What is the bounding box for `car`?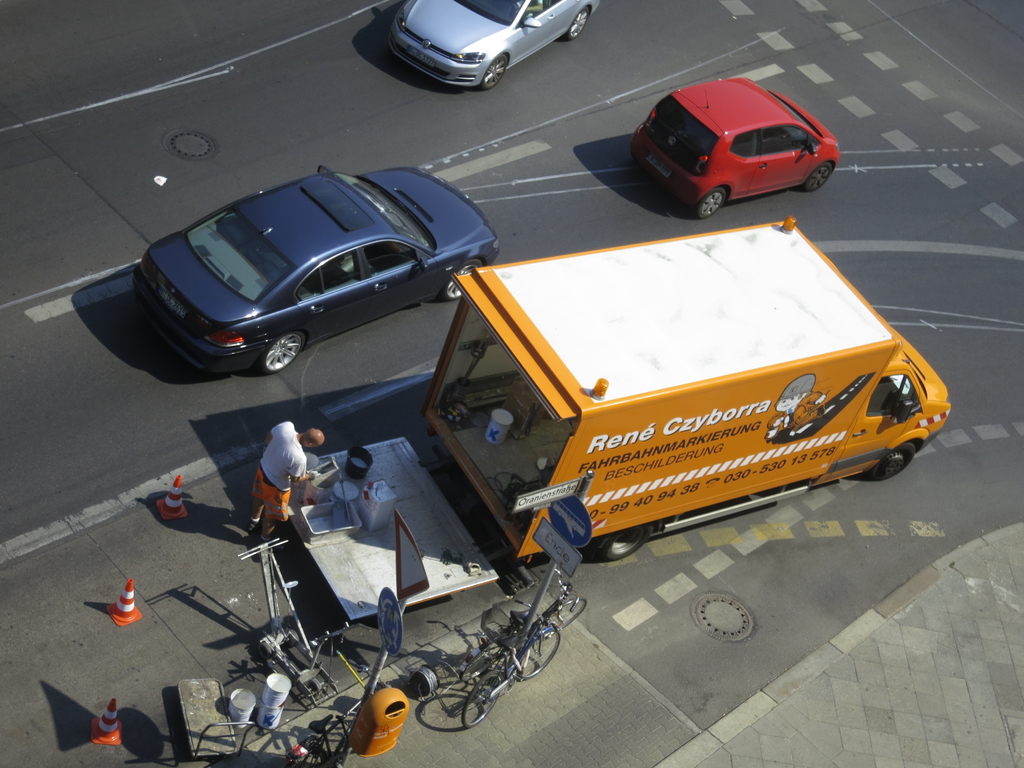
[118,159,496,385].
